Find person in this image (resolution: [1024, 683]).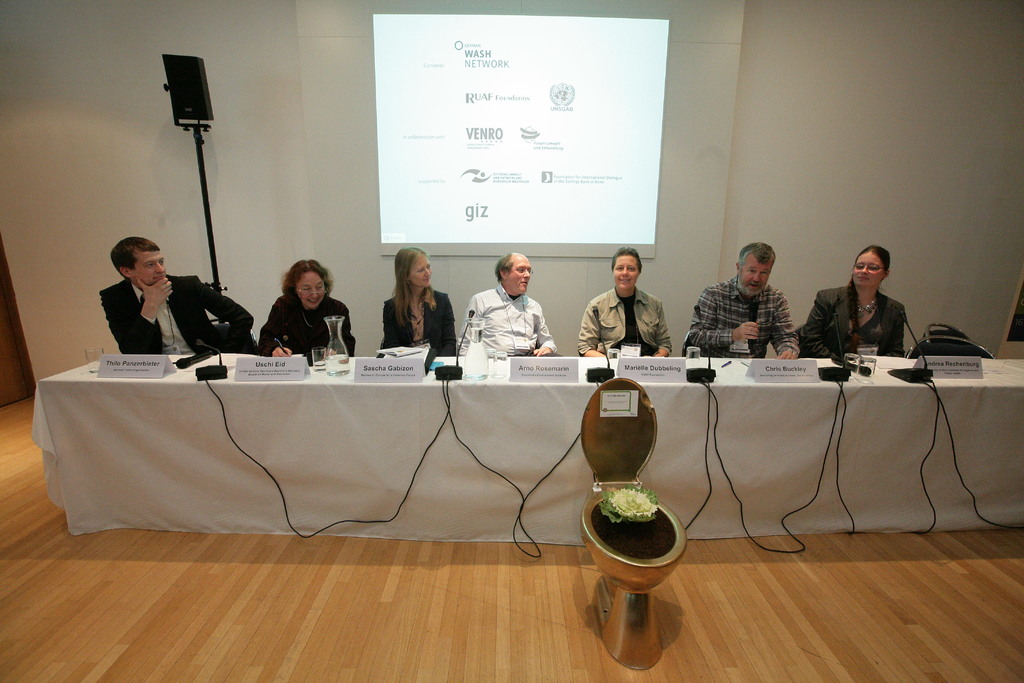
x1=687 y1=242 x2=797 y2=357.
